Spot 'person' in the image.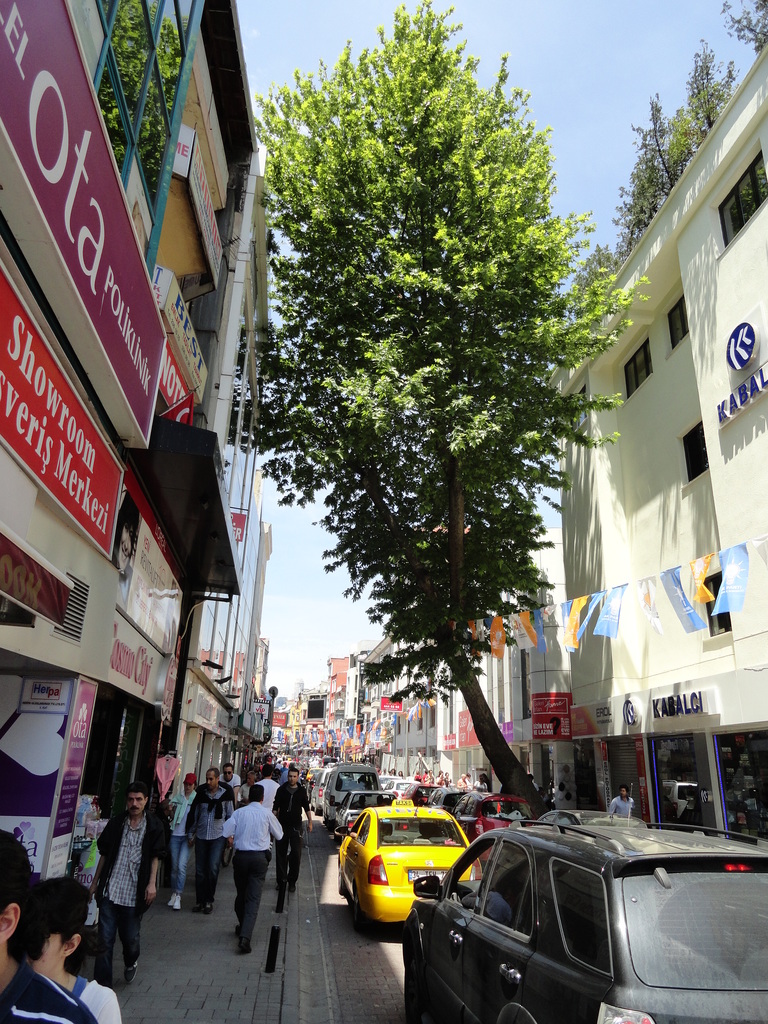
'person' found at select_region(260, 769, 286, 835).
